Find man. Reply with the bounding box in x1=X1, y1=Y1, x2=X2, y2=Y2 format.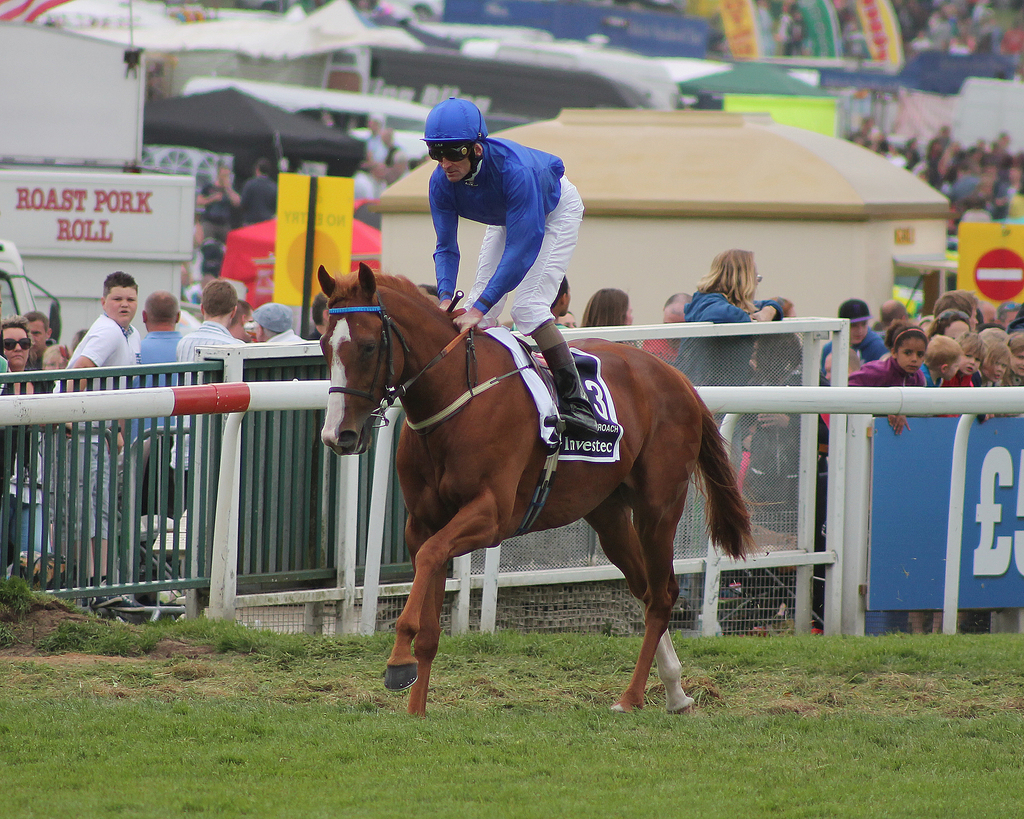
x1=250, y1=303, x2=306, y2=342.
